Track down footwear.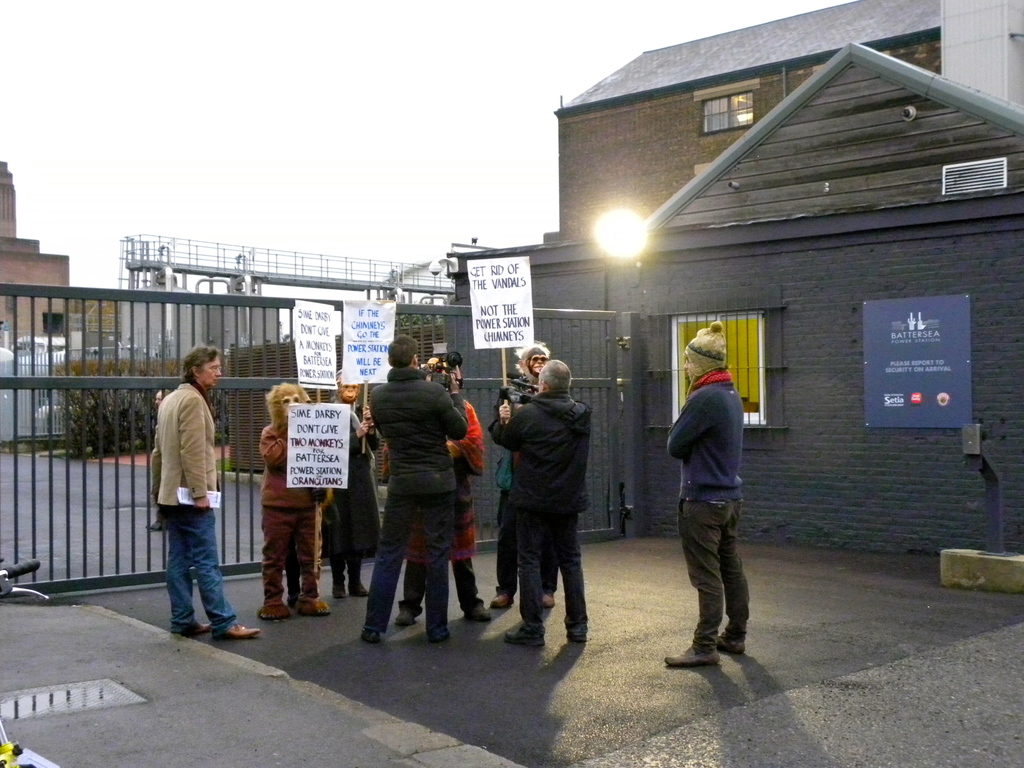
Tracked to rect(493, 582, 513, 609).
